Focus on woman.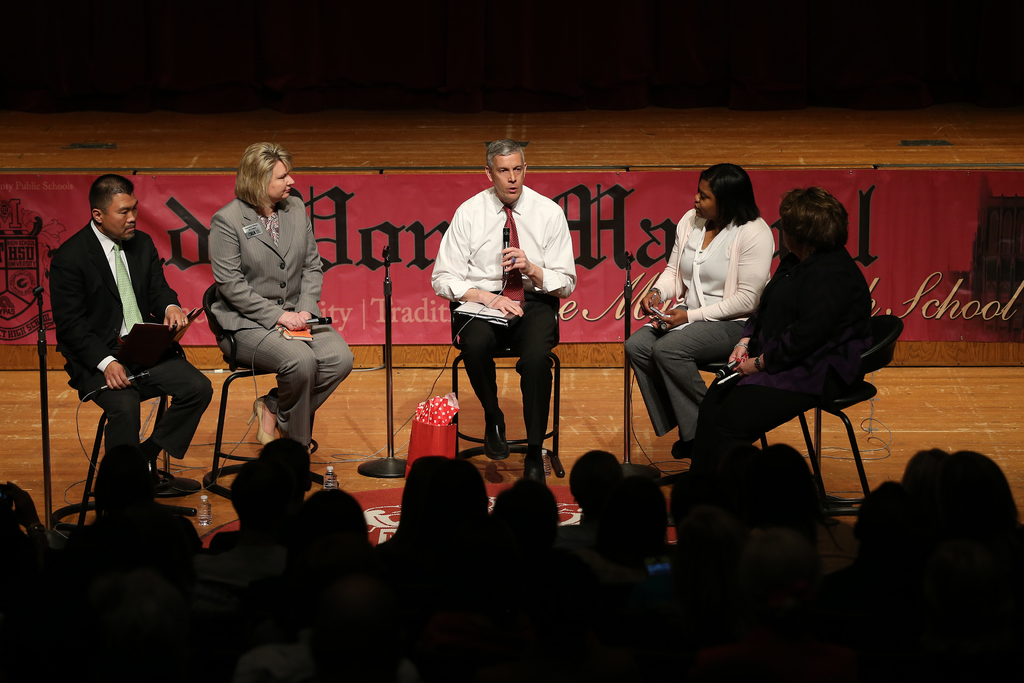
Focused at box=[622, 165, 772, 457].
